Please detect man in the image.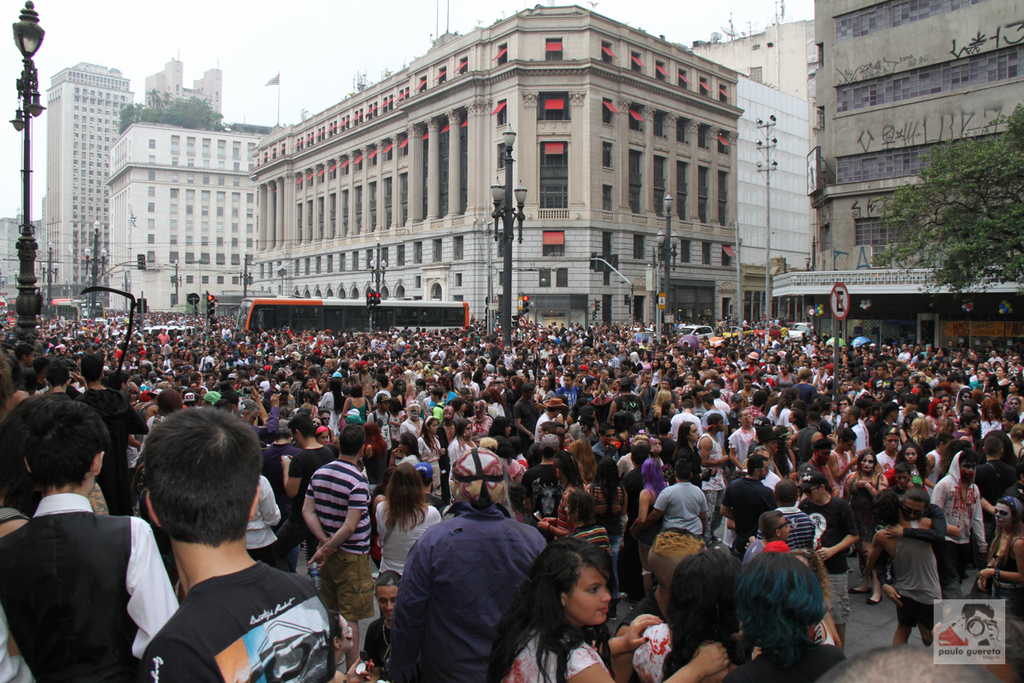
[928, 447, 992, 579].
